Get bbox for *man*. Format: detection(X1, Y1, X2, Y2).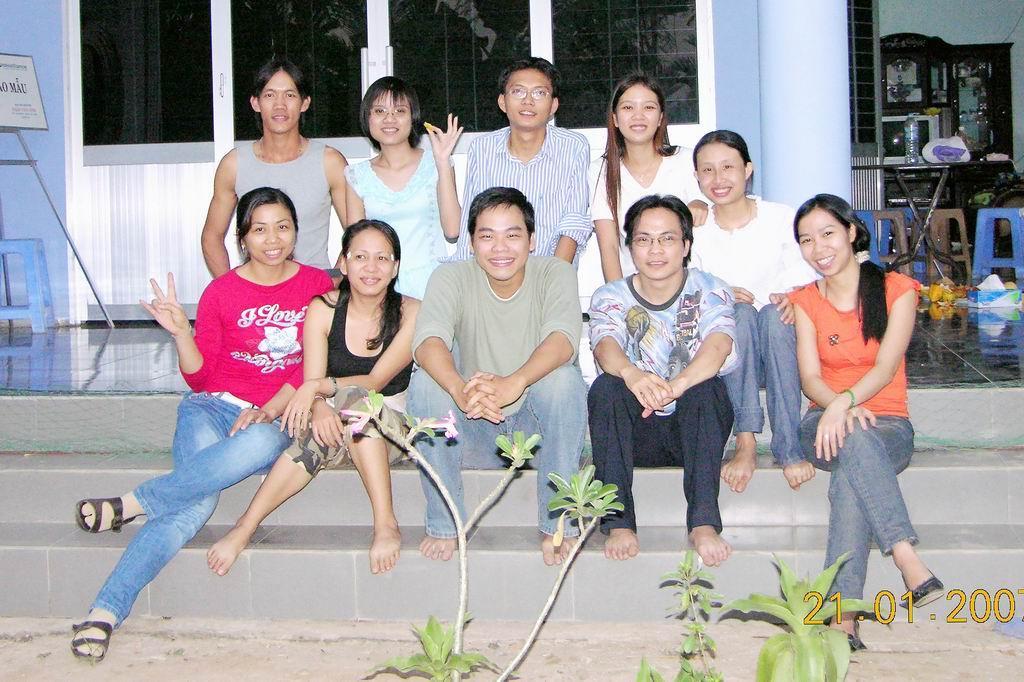
detection(446, 60, 589, 271).
